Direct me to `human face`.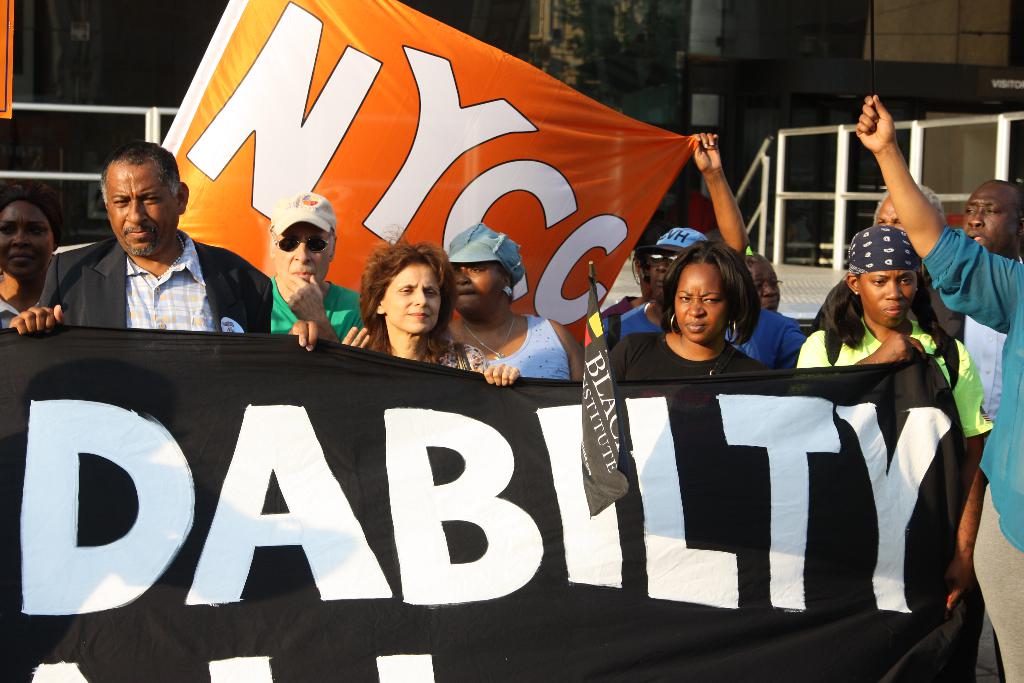
Direction: crop(965, 191, 1023, 252).
